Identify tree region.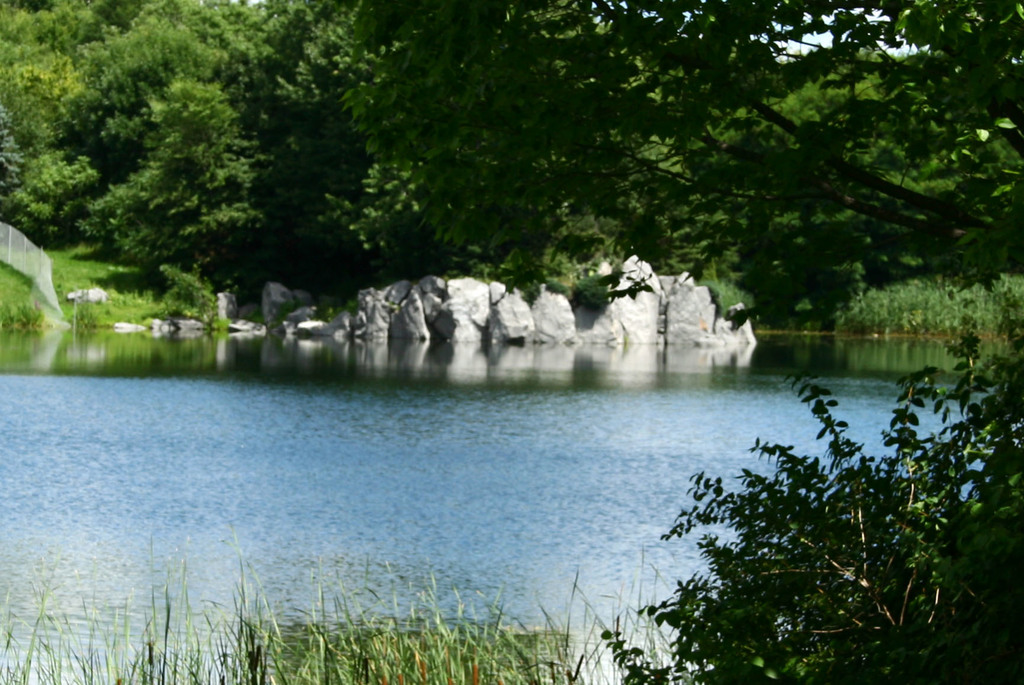
Region: rect(278, 0, 1023, 331).
